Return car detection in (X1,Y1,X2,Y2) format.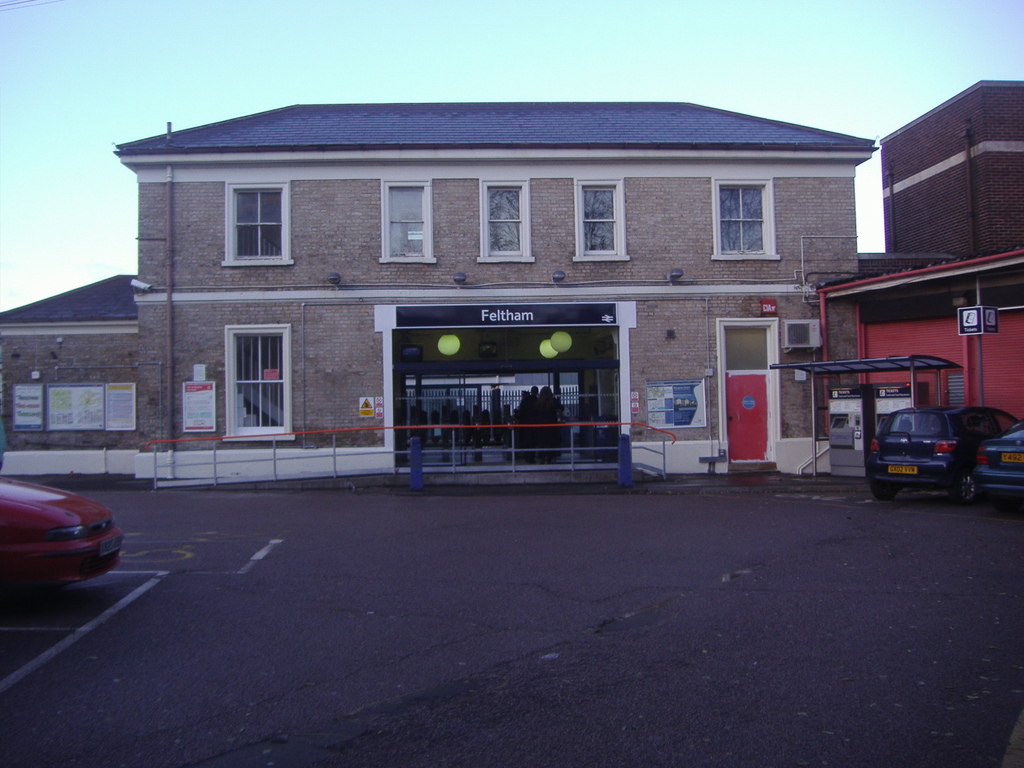
(975,430,1023,495).
